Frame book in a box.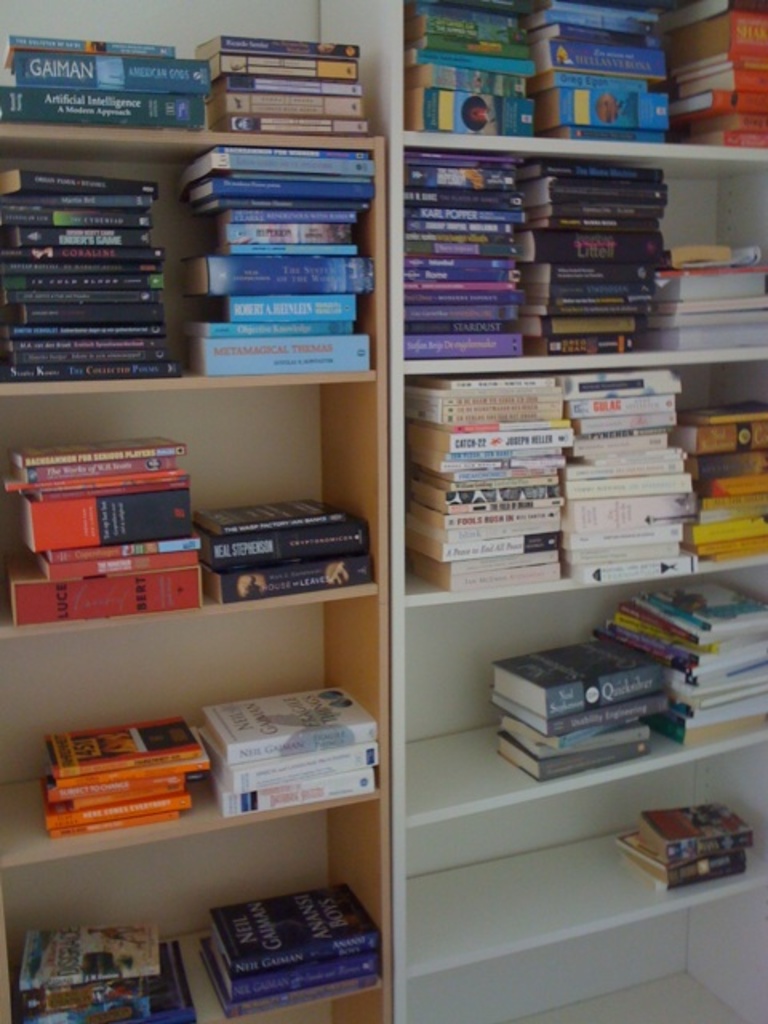
[left=0, top=83, right=206, bottom=126].
